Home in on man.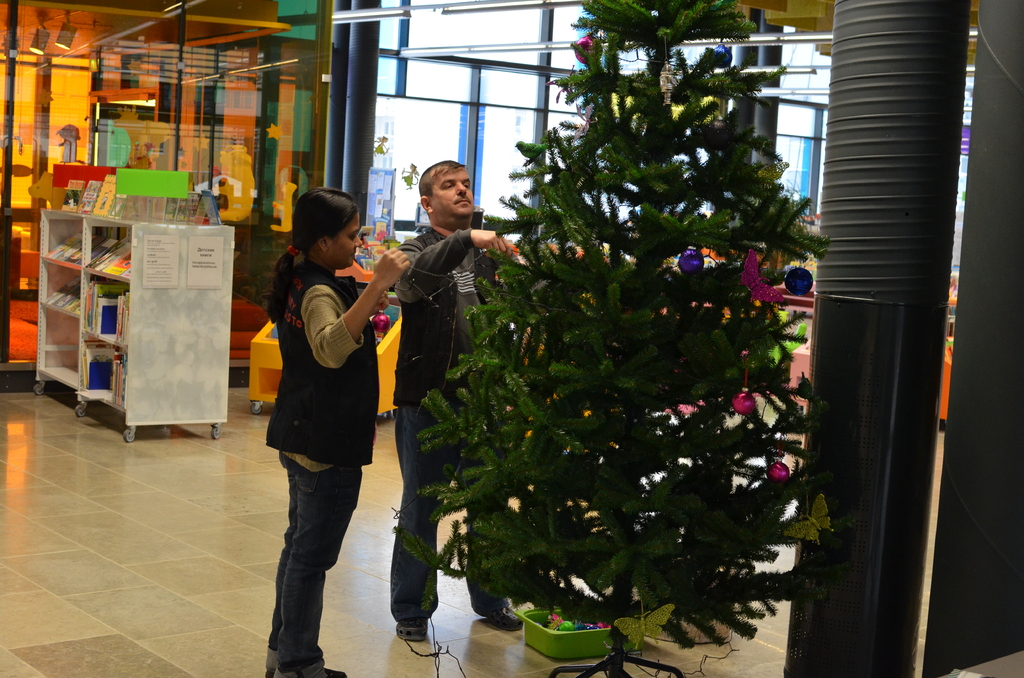
Homed in at (x1=391, y1=159, x2=525, y2=643).
